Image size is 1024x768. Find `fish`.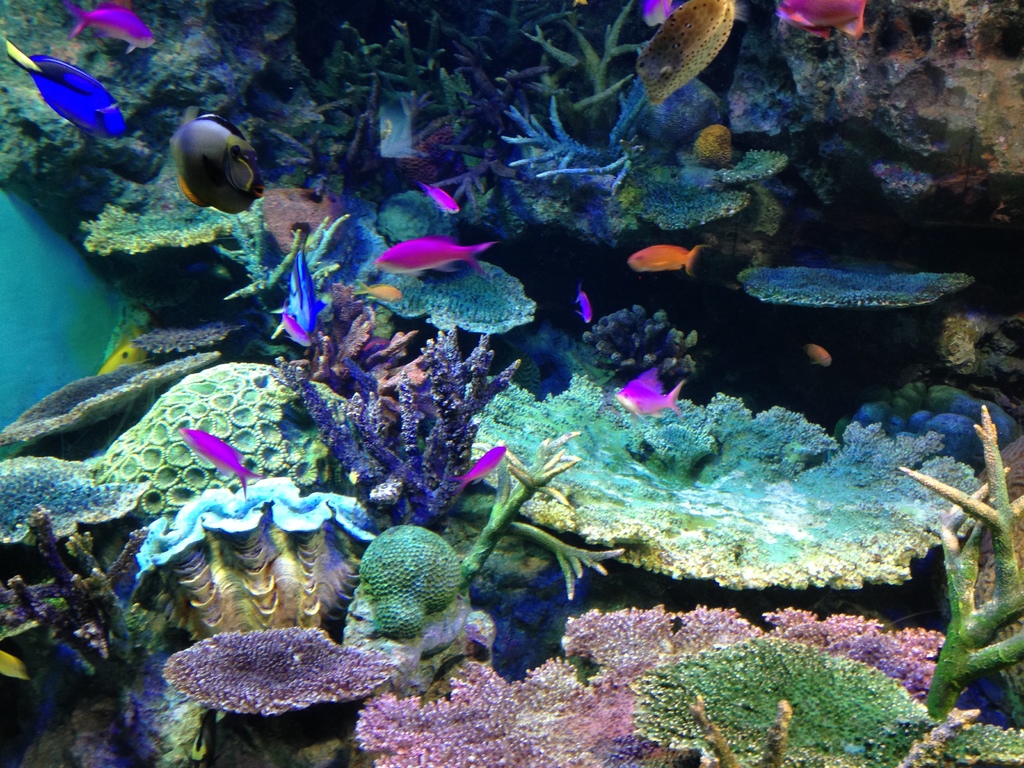
<region>770, 0, 867, 40</region>.
